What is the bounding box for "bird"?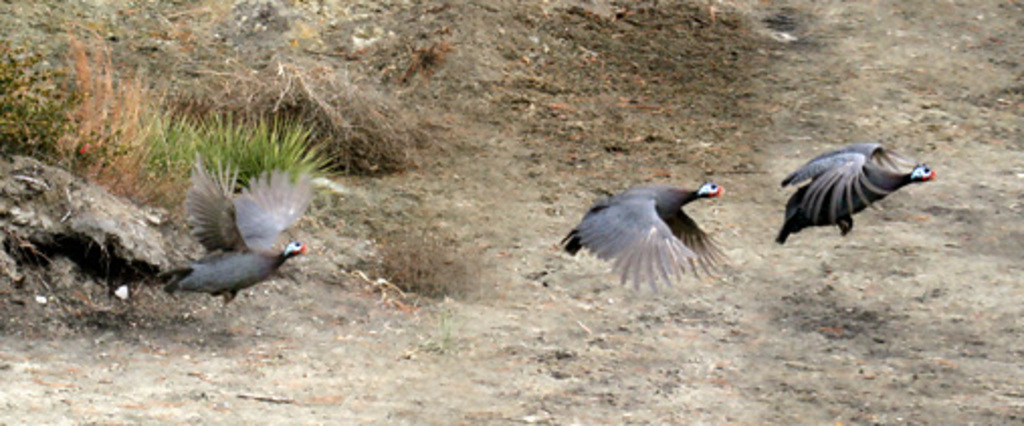
[162, 155, 313, 299].
